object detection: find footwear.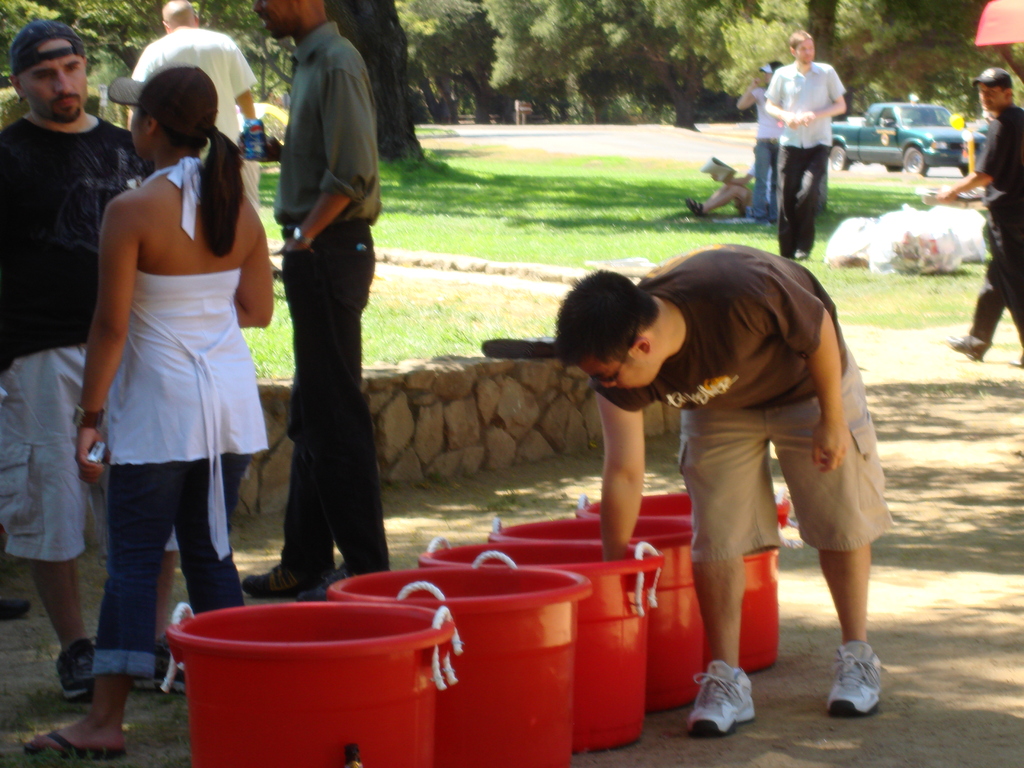
<region>54, 636, 99, 702</region>.
